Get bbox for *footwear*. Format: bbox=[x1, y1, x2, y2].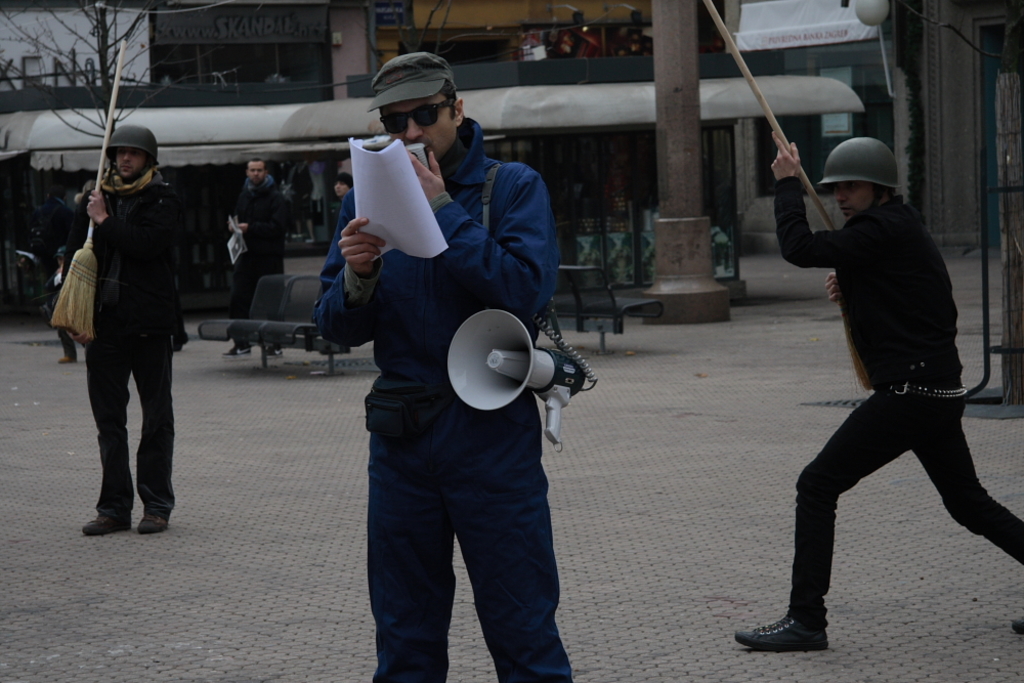
bbox=[139, 512, 165, 536].
